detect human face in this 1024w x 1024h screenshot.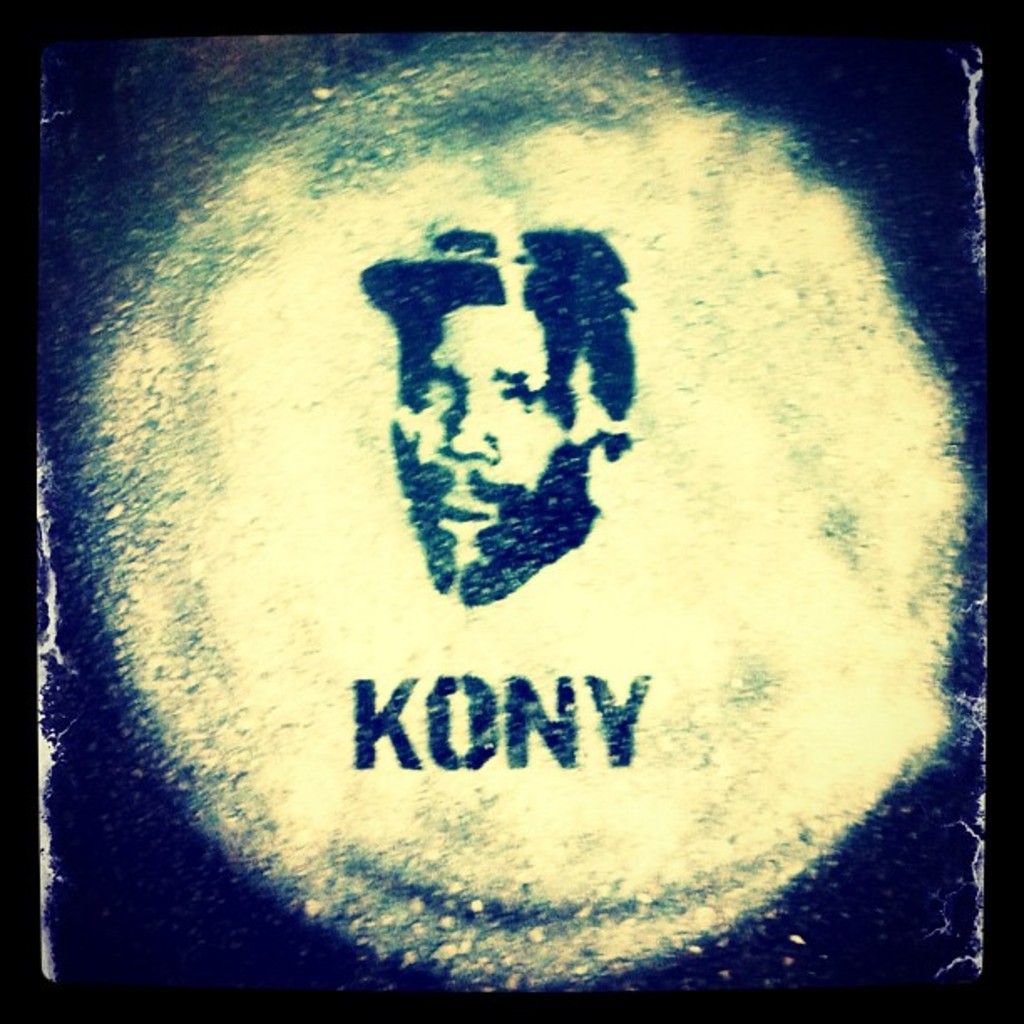
Detection: BBox(395, 336, 599, 602).
